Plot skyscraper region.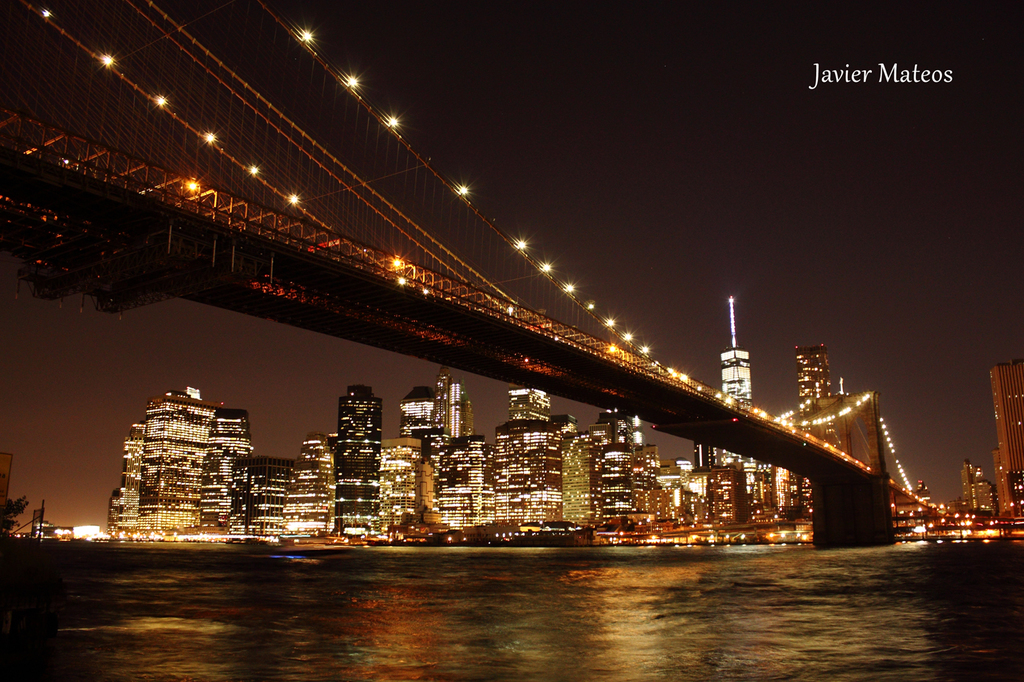
Plotted at (left=797, top=341, right=838, bottom=442).
